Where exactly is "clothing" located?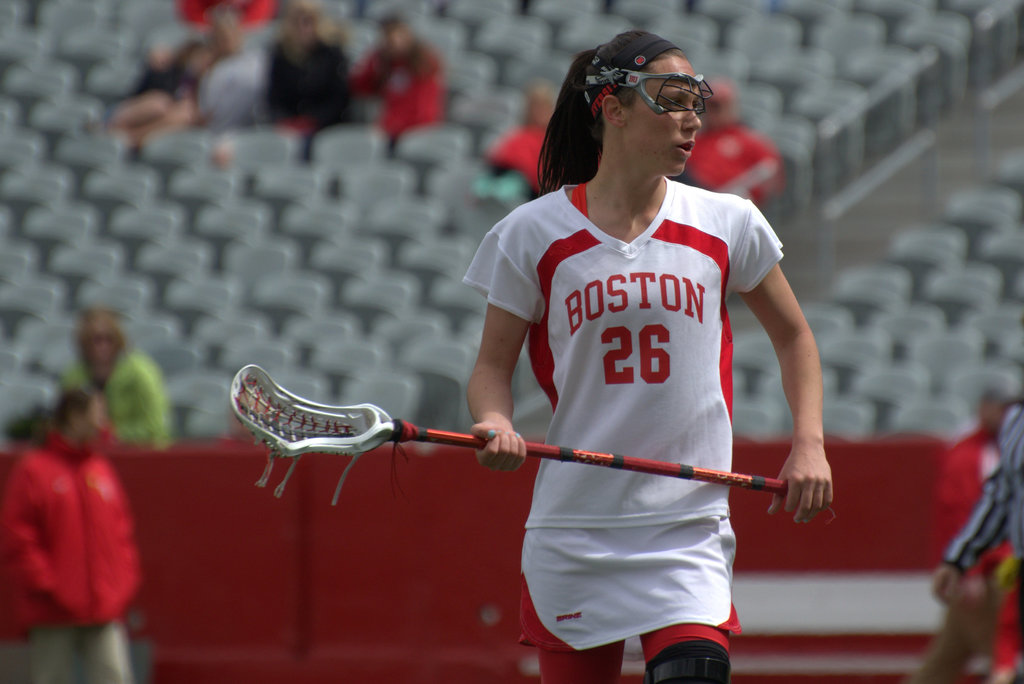
Its bounding box is 103 47 189 116.
